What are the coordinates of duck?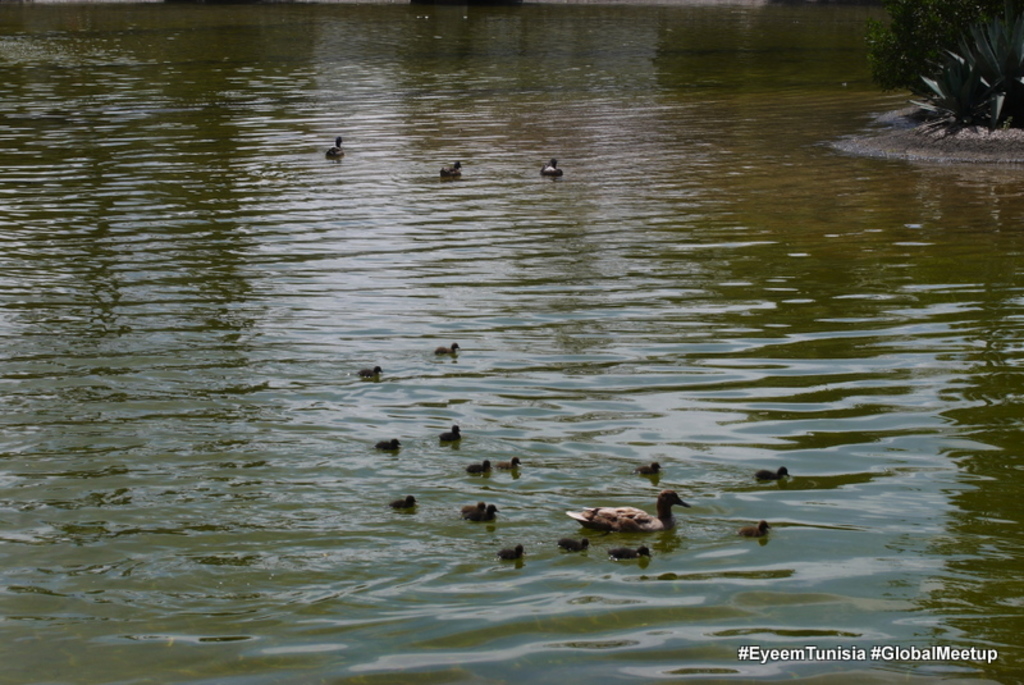
(left=326, top=133, right=349, bottom=163).
